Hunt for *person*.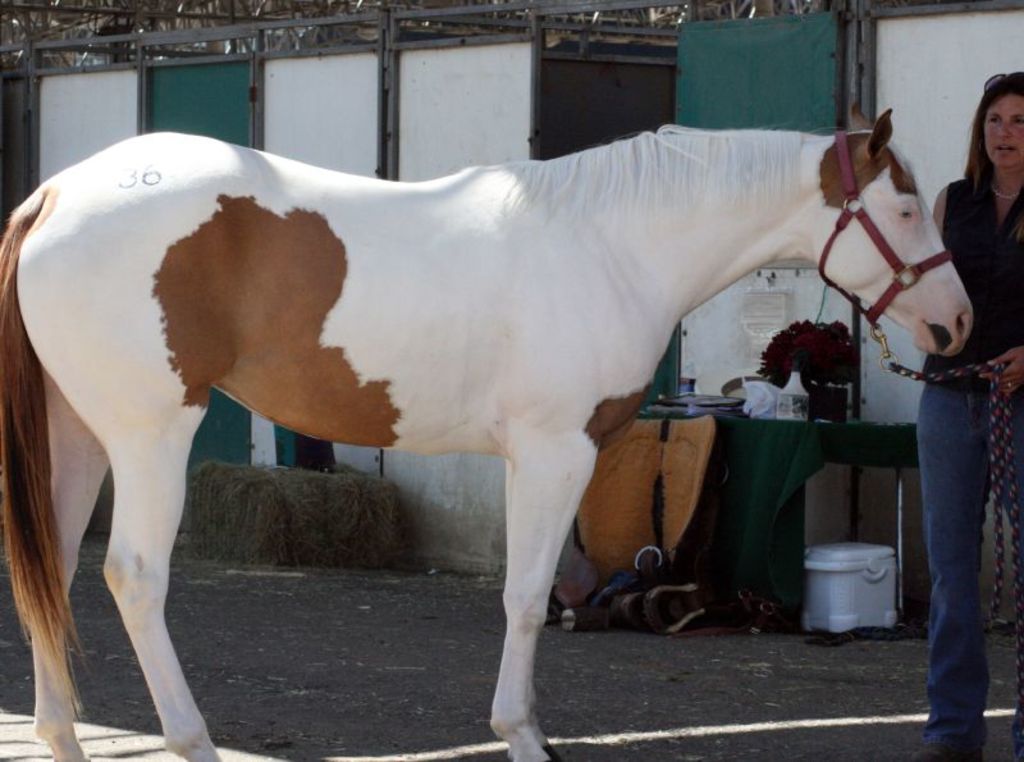
Hunted down at detection(924, 67, 1023, 761).
